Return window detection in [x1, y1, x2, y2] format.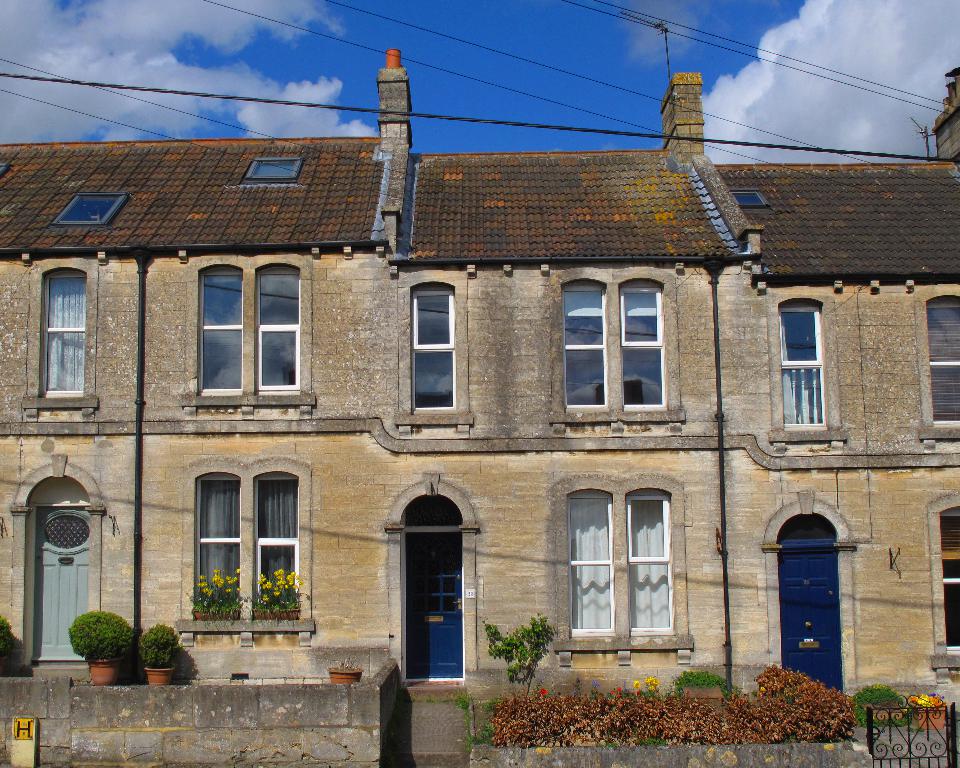
[563, 278, 611, 415].
